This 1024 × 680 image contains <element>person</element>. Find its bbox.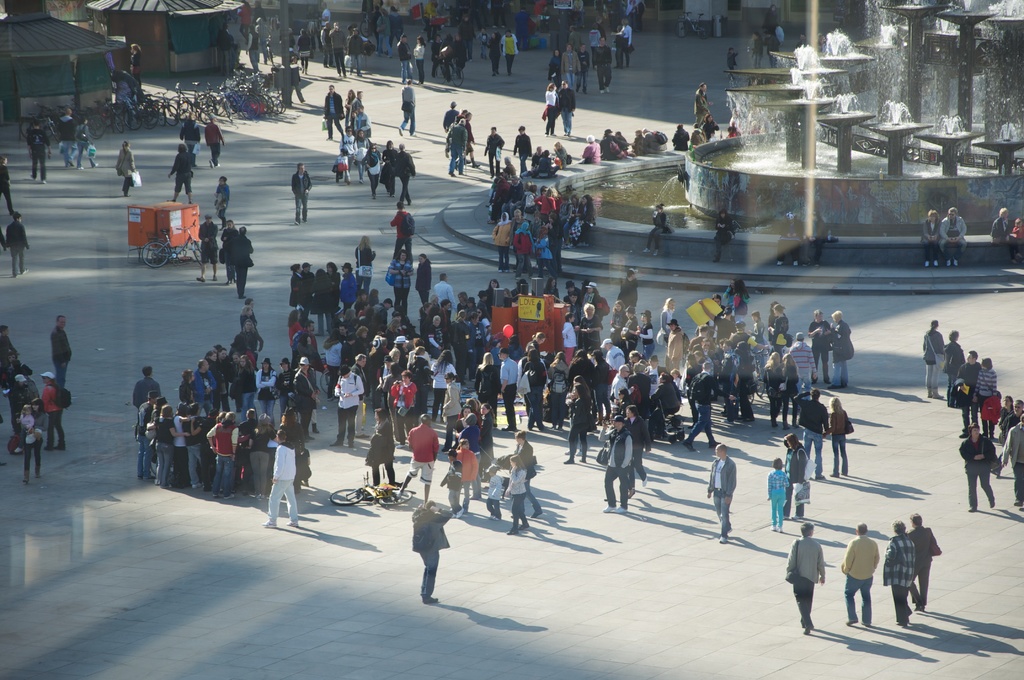
<box>996,412,1023,514</box>.
